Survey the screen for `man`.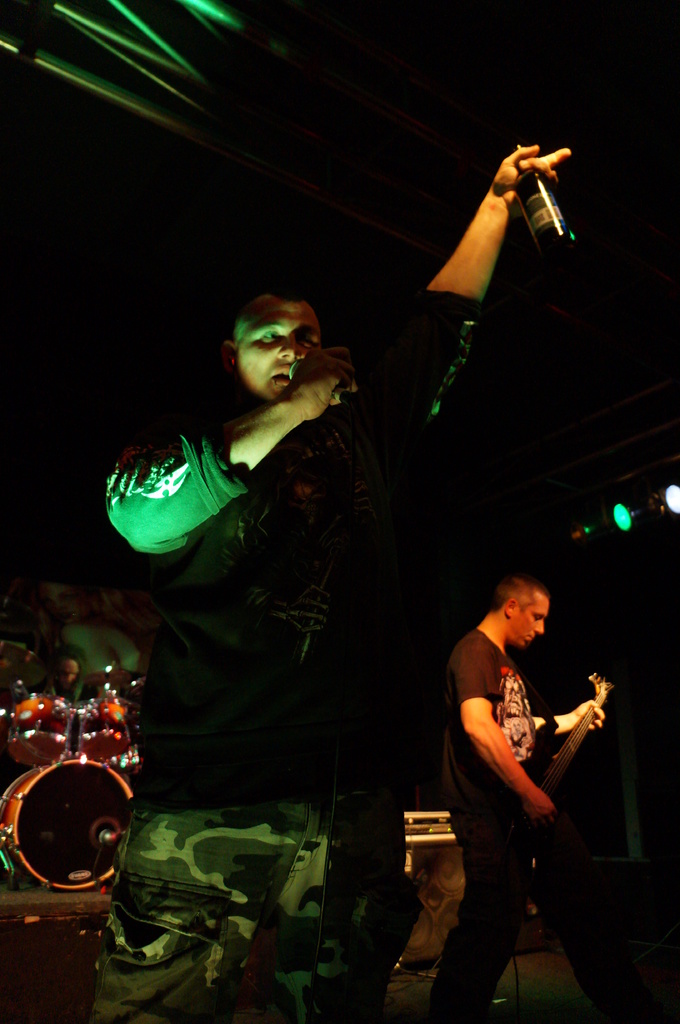
Survey found: [91, 137, 574, 1023].
